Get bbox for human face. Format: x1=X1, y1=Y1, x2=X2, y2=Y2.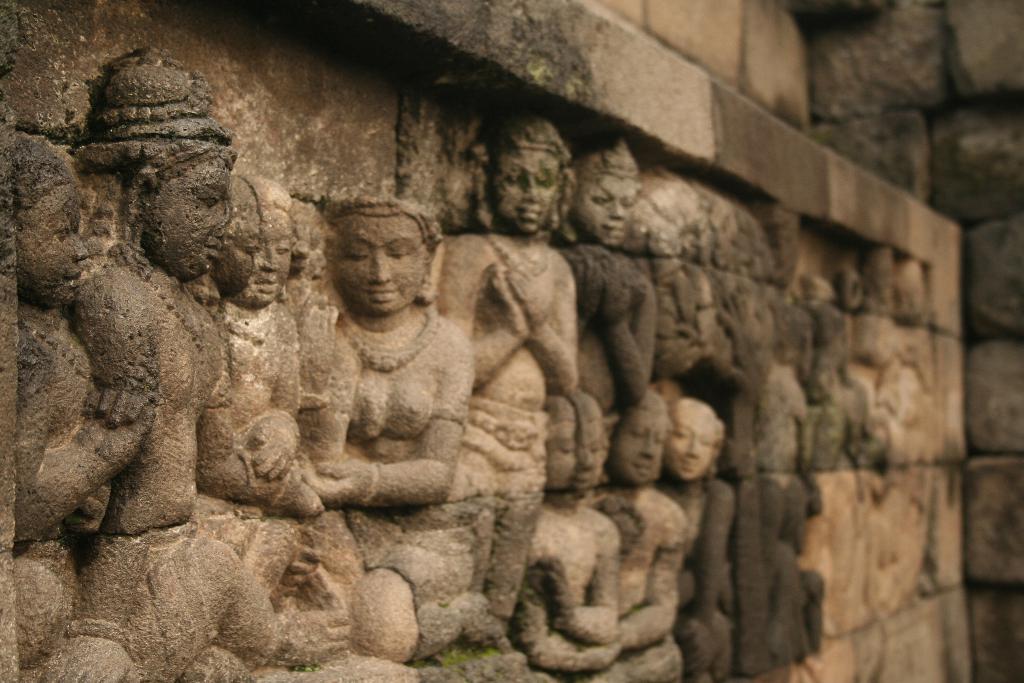
x1=579, y1=418, x2=602, y2=492.
